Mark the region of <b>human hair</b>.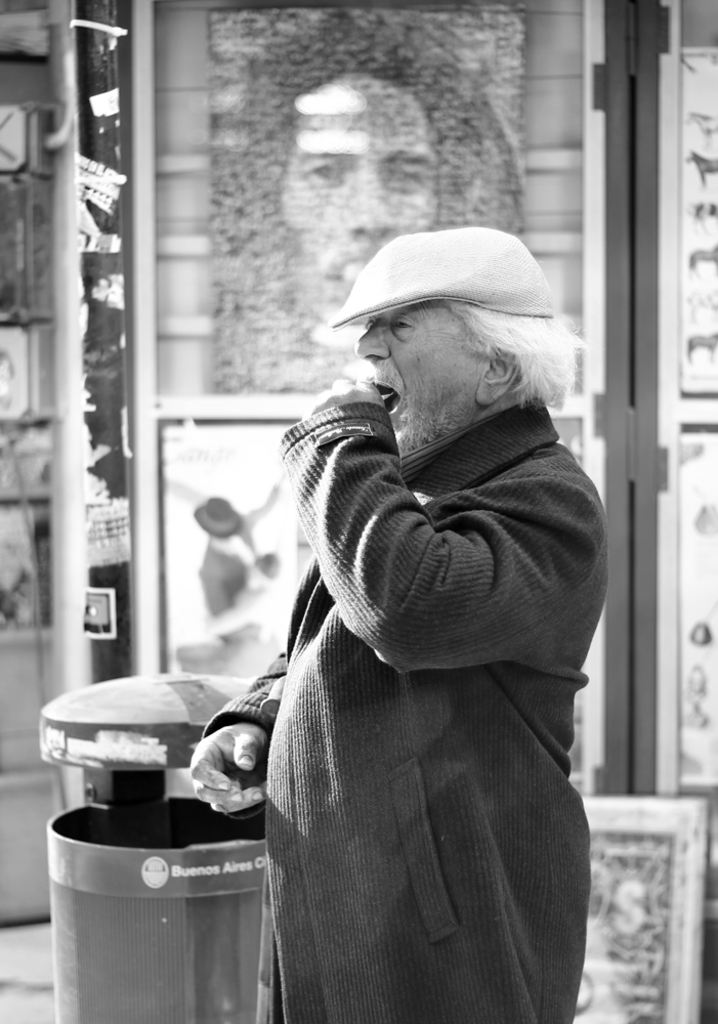
Region: <box>441,296,587,412</box>.
